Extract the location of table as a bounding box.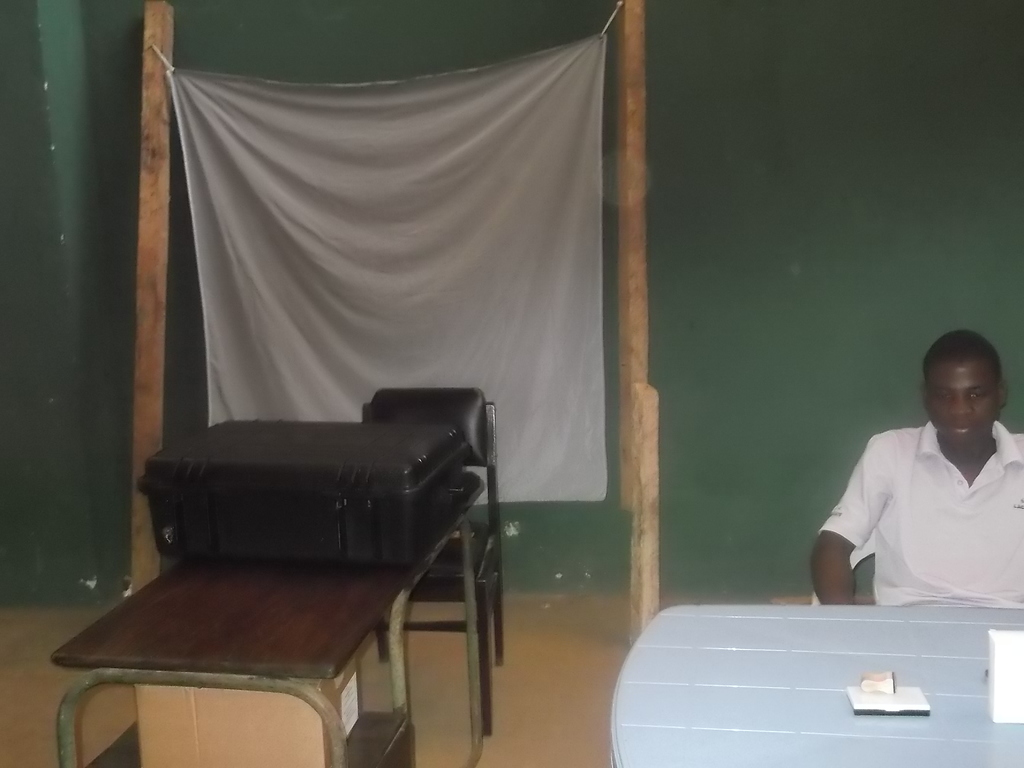
[609,604,1023,767].
